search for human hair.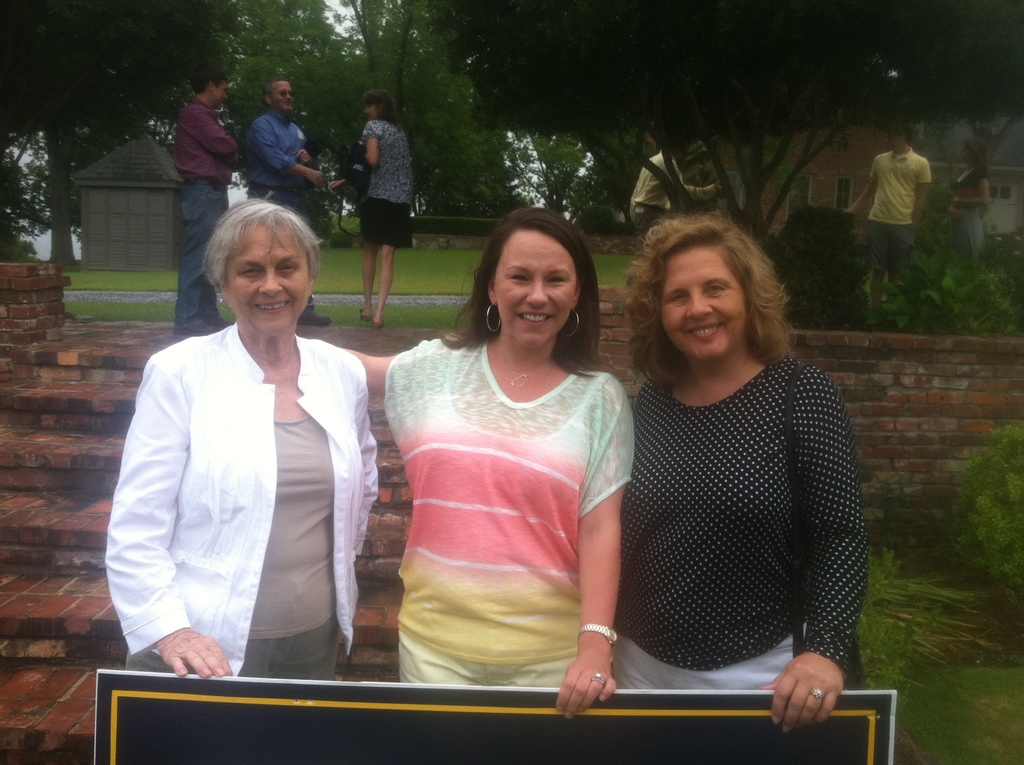
Found at [262,76,289,104].
